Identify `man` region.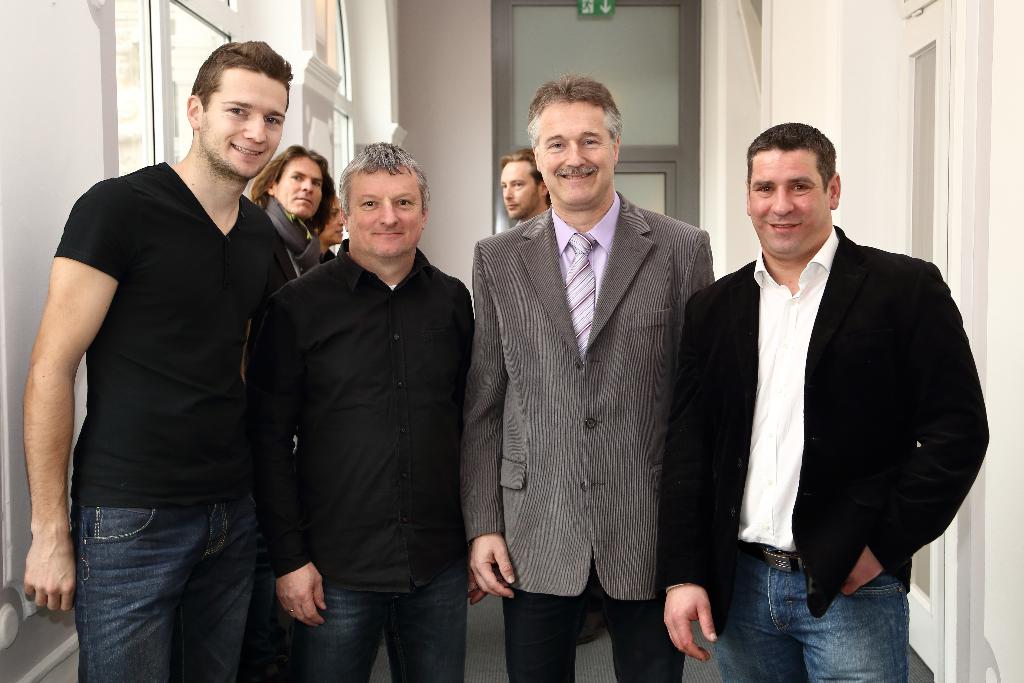
Region: crop(23, 38, 300, 682).
